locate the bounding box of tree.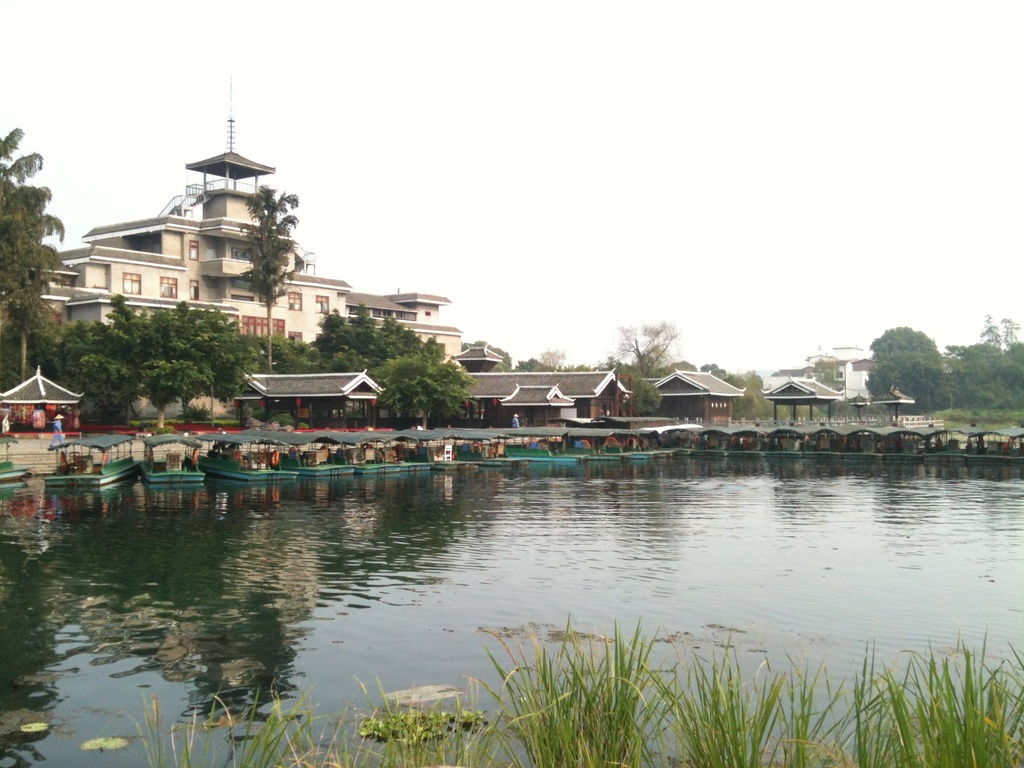
Bounding box: BBox(369, 344, 475, 429).
